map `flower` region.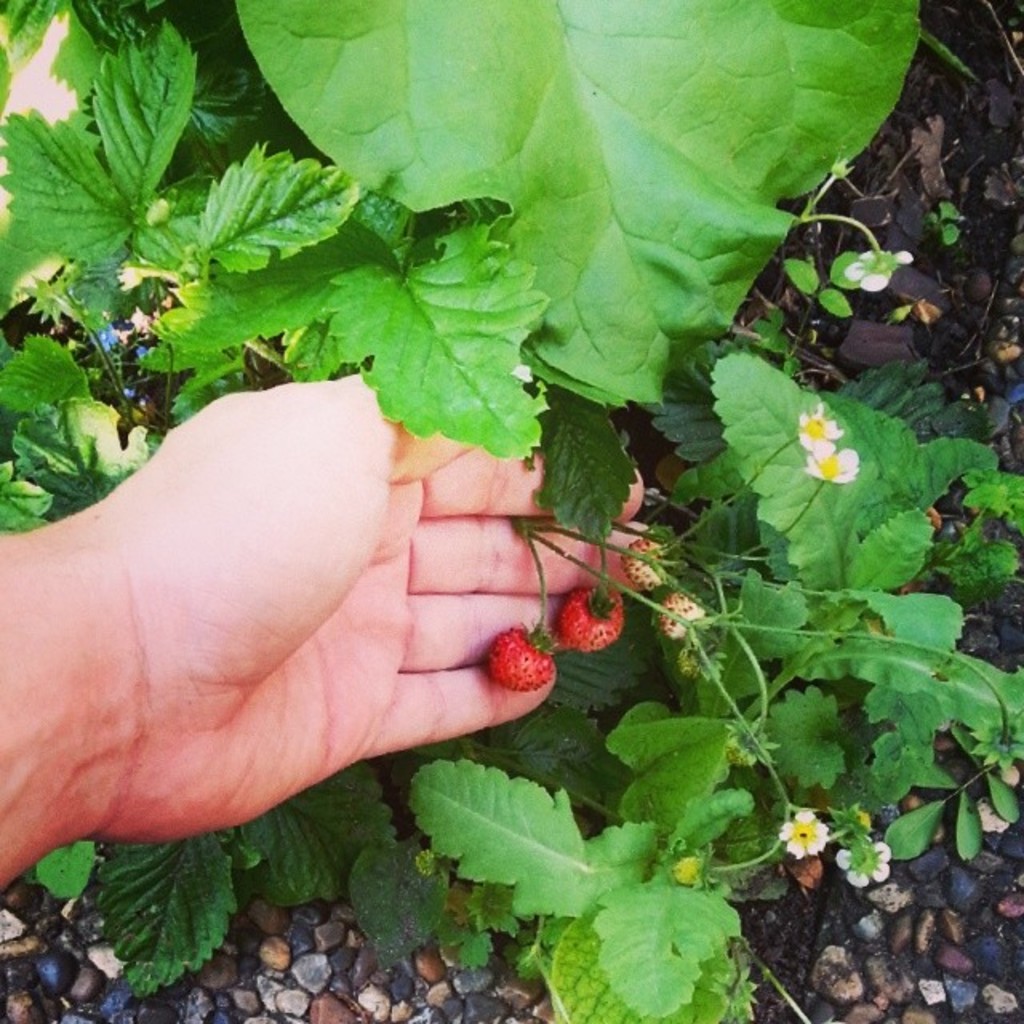
Mapped to {"x1": 798, "y1": 403, "x2": 843, "y2": 456}.
